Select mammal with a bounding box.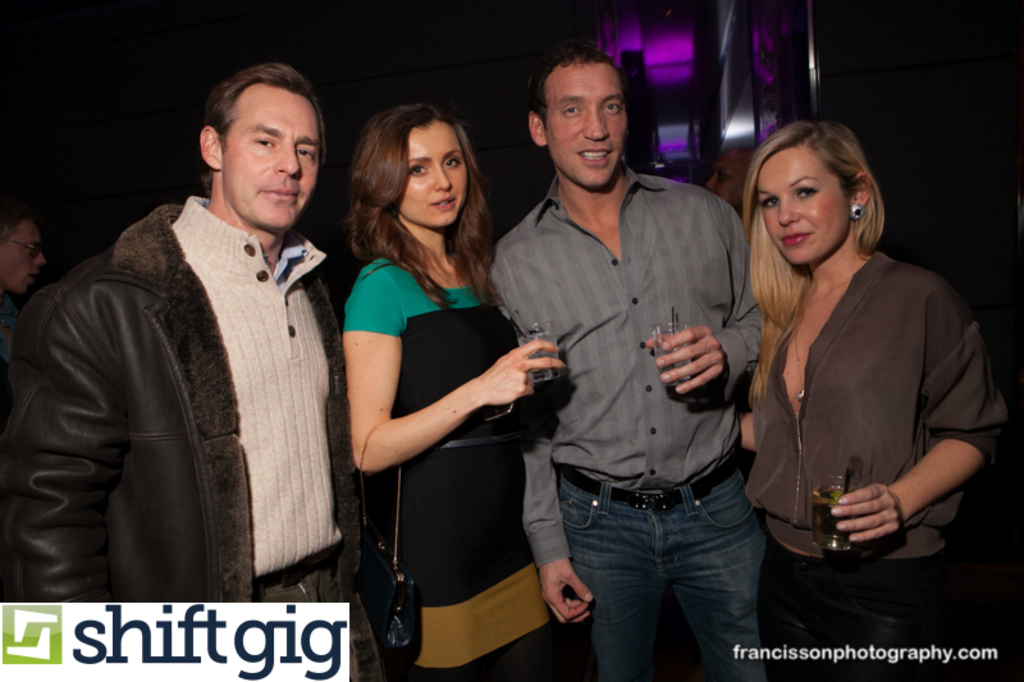
box=[5, 207, 45, 352].
